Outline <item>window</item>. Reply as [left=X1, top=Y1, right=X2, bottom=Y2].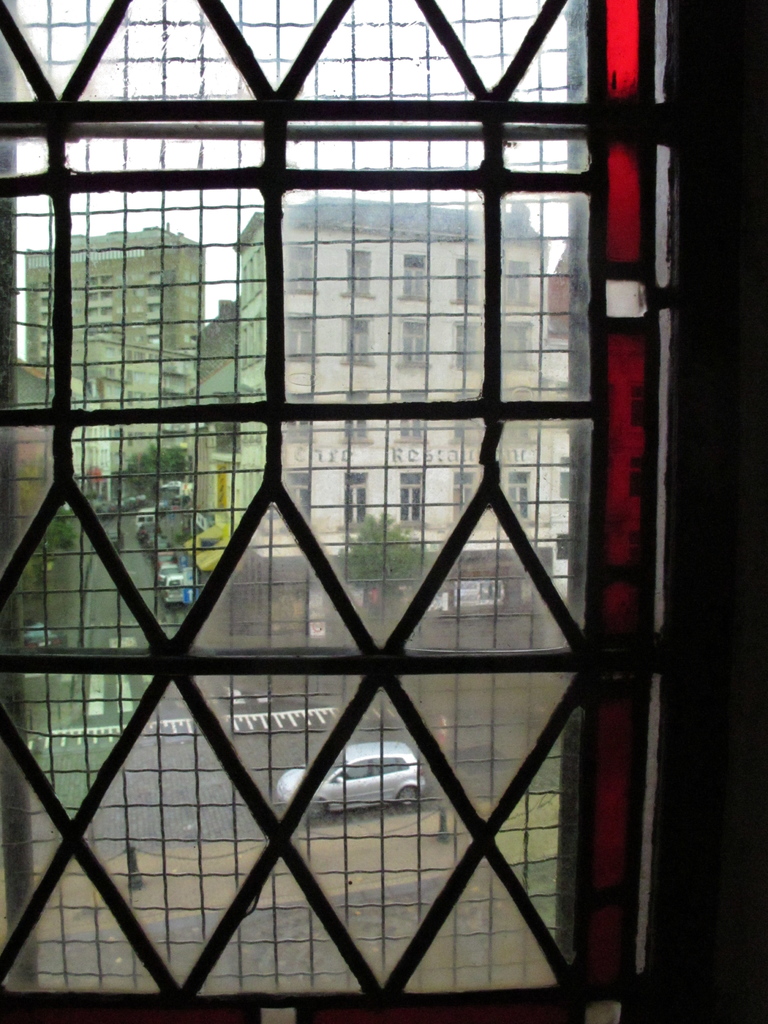
[left=340, top=317, right=373, bottom=366].
